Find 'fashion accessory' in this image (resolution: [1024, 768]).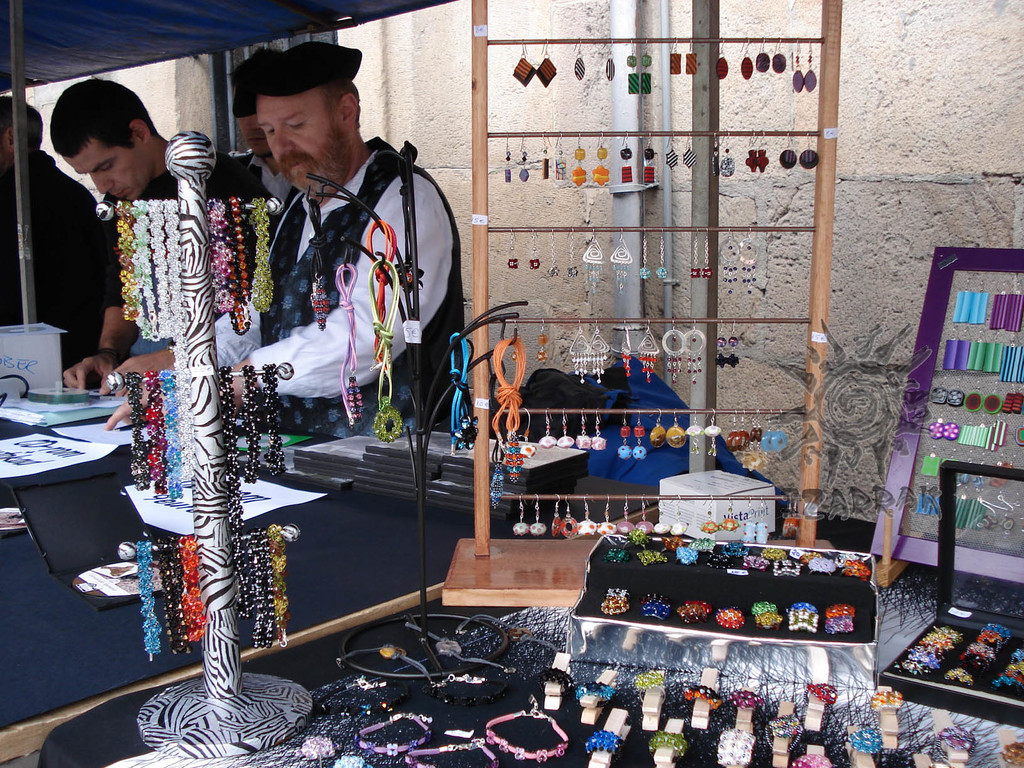
select_region(741, 42, 753, 79).
